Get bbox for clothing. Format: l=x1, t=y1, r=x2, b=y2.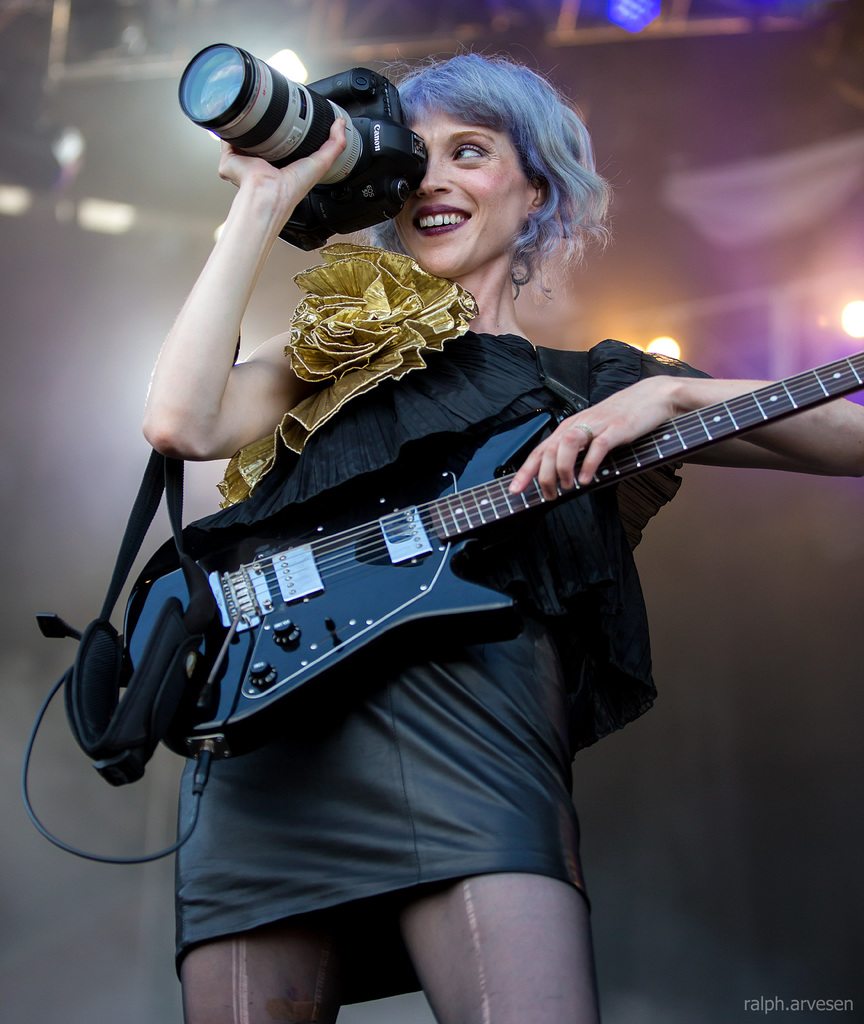
l=107, t=180, r=821, b=897.
